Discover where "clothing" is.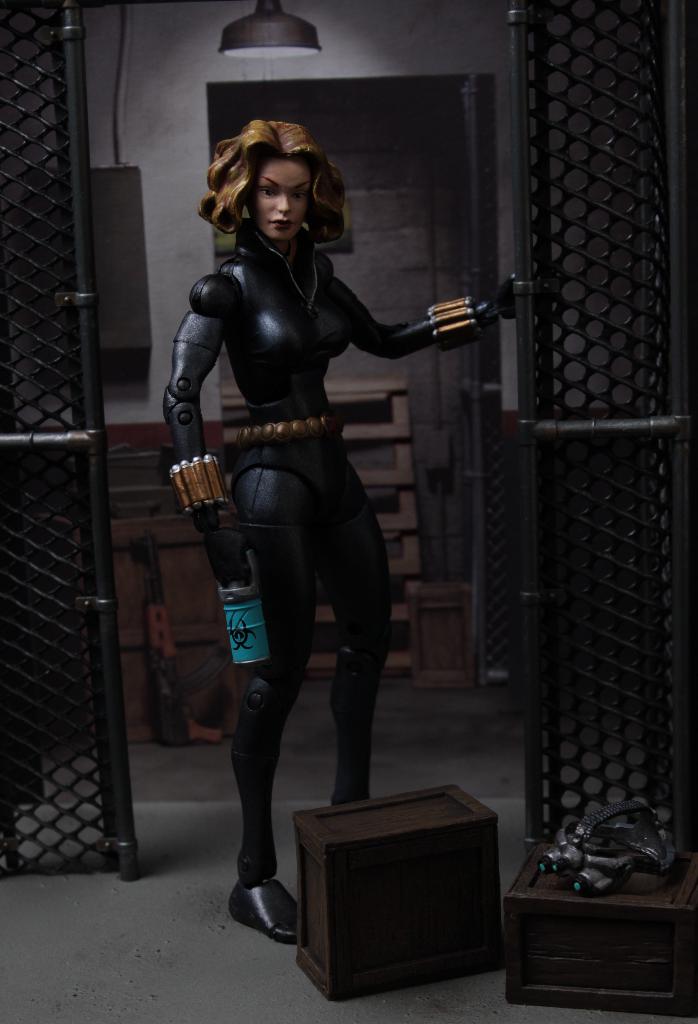
Discovered at <box>192,218,482,422</box>.
